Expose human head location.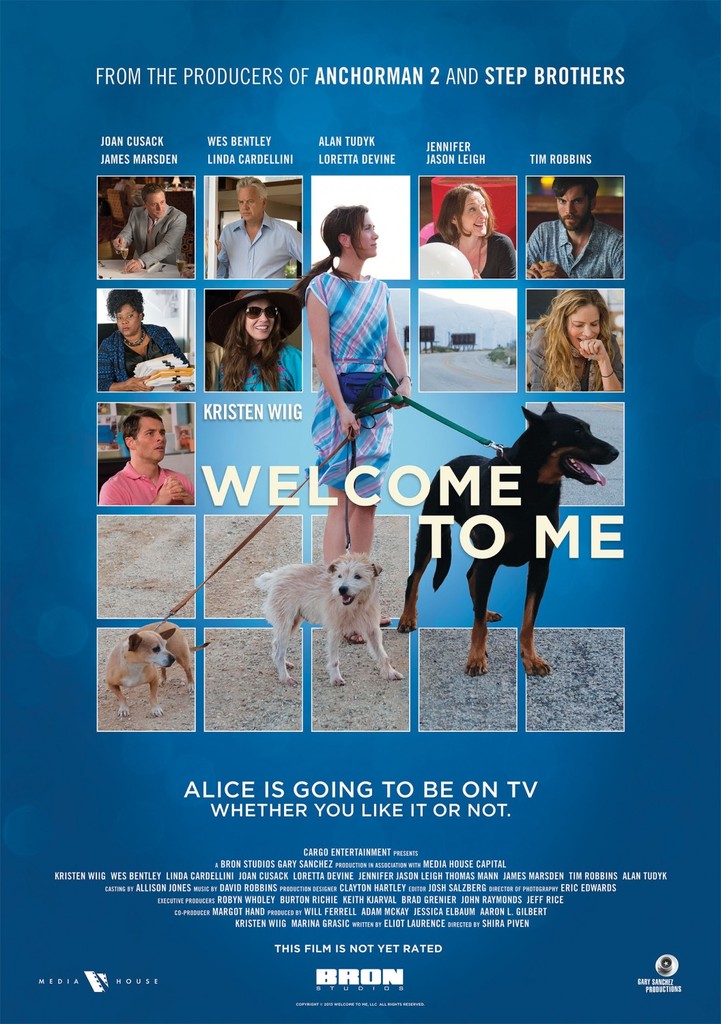
Exposed at bbox(440, 186, 492, 240).
